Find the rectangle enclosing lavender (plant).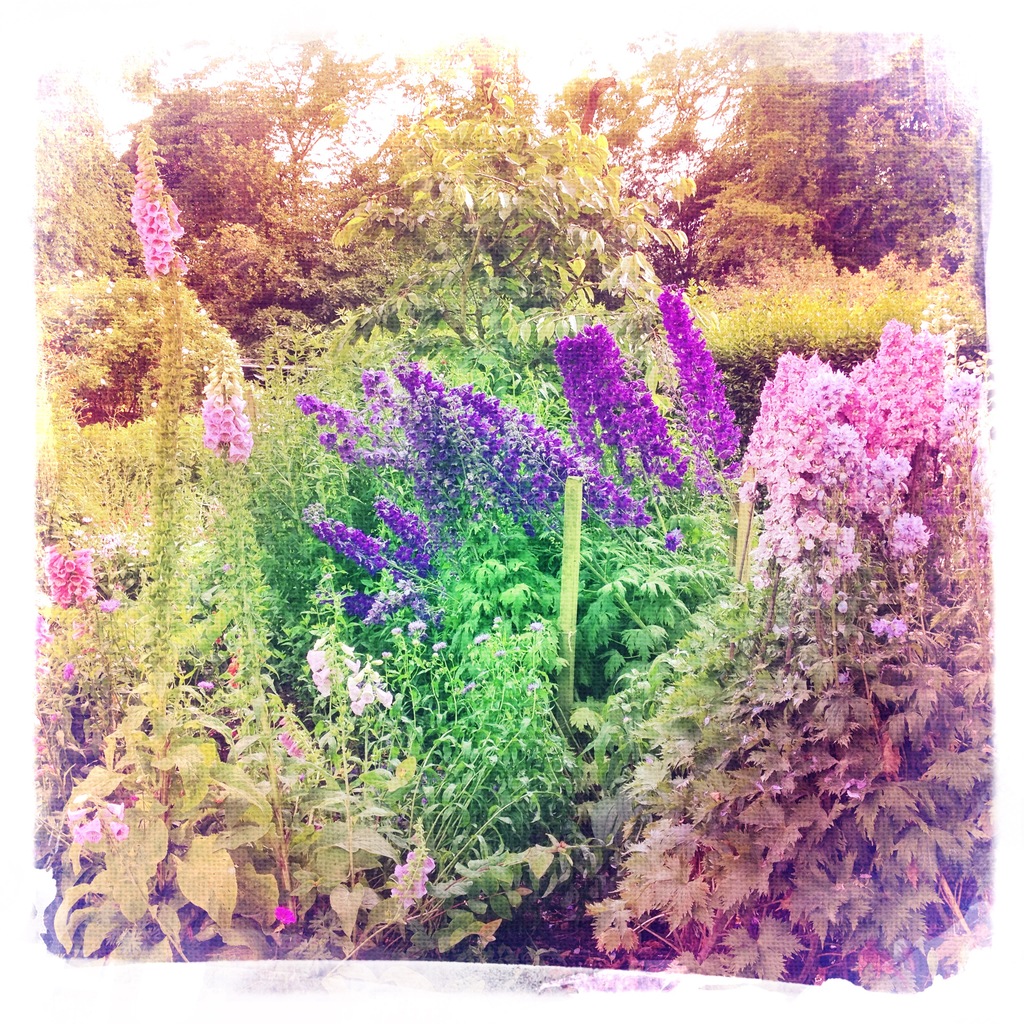
detection(353, 356, 675, 556).
